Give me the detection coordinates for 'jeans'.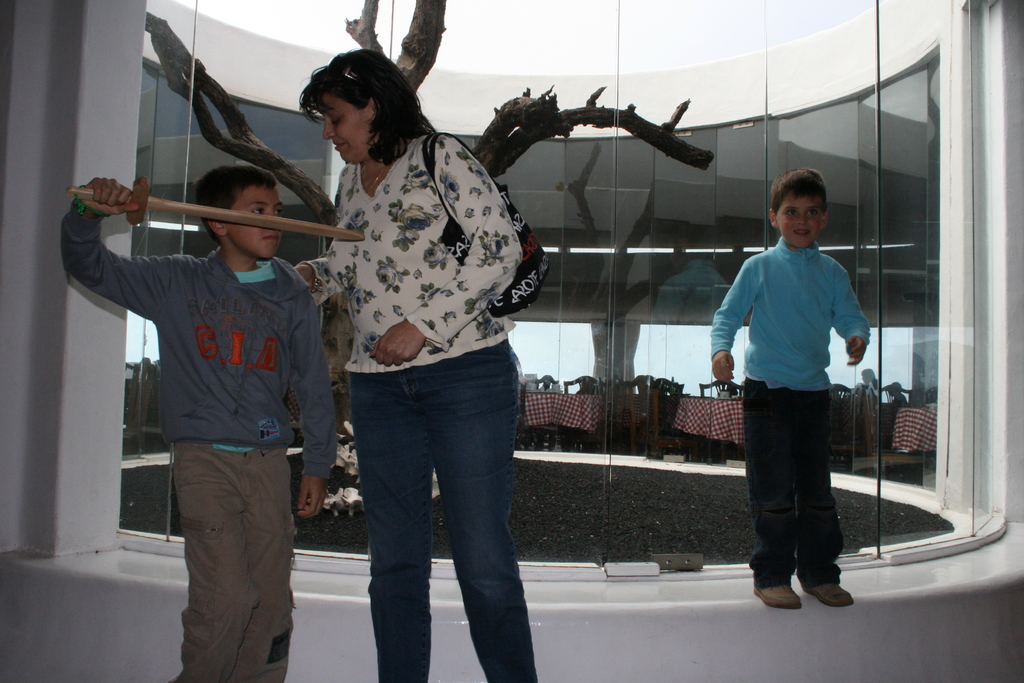
<box>340,359,541,674</box>.
